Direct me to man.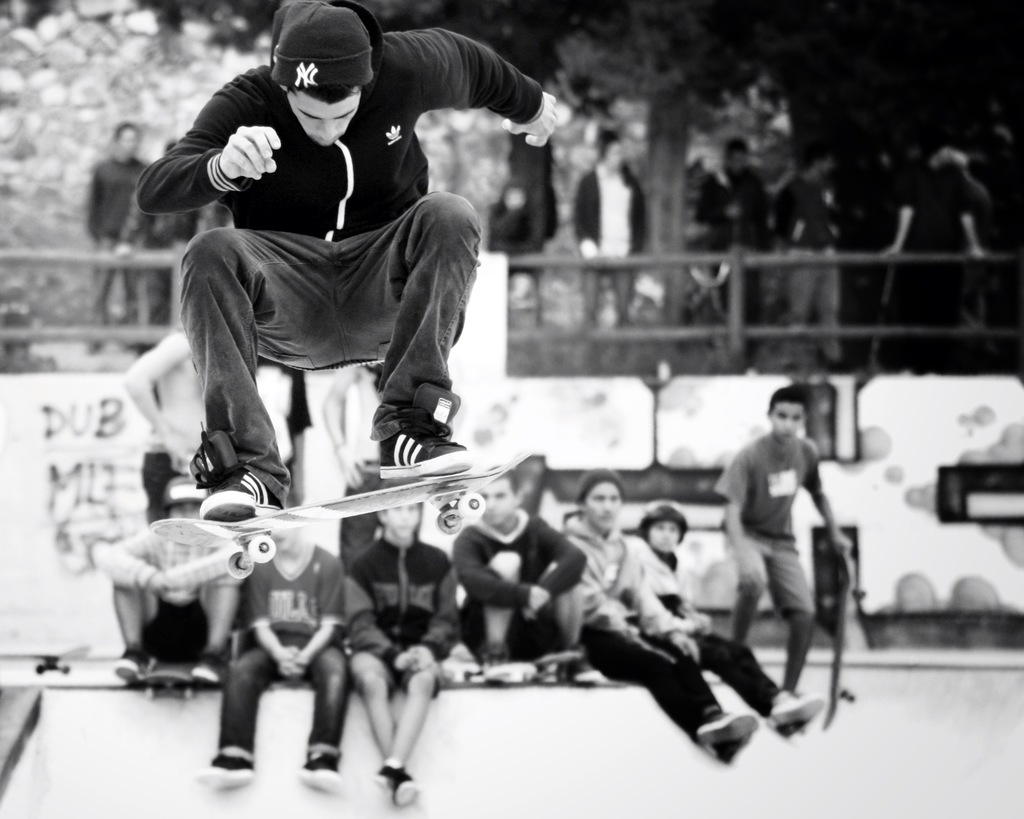
Direction: BBox(110, 477, 243, 685).
